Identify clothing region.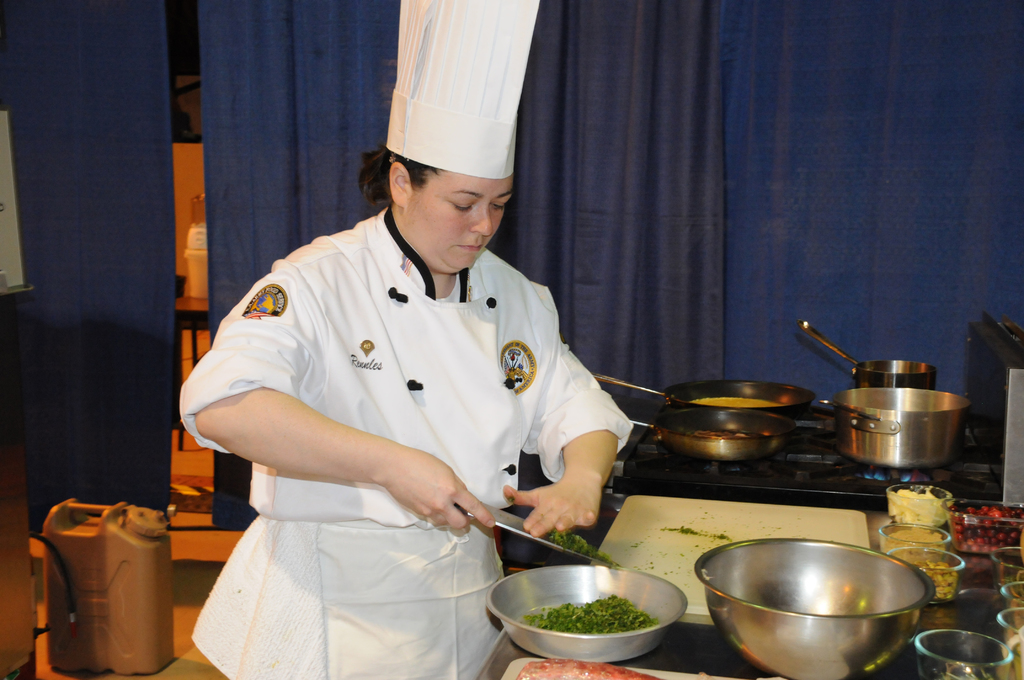
Region: (left=194, top=201, right=646, bottom=611).
